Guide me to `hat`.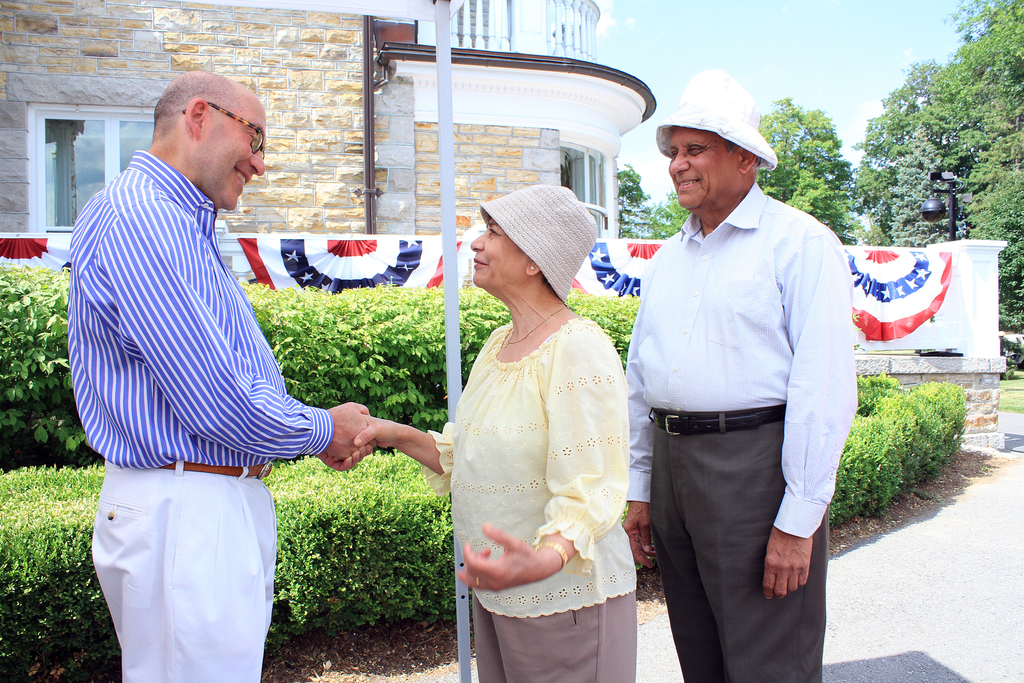
Guidance: [653,64,779,167].
